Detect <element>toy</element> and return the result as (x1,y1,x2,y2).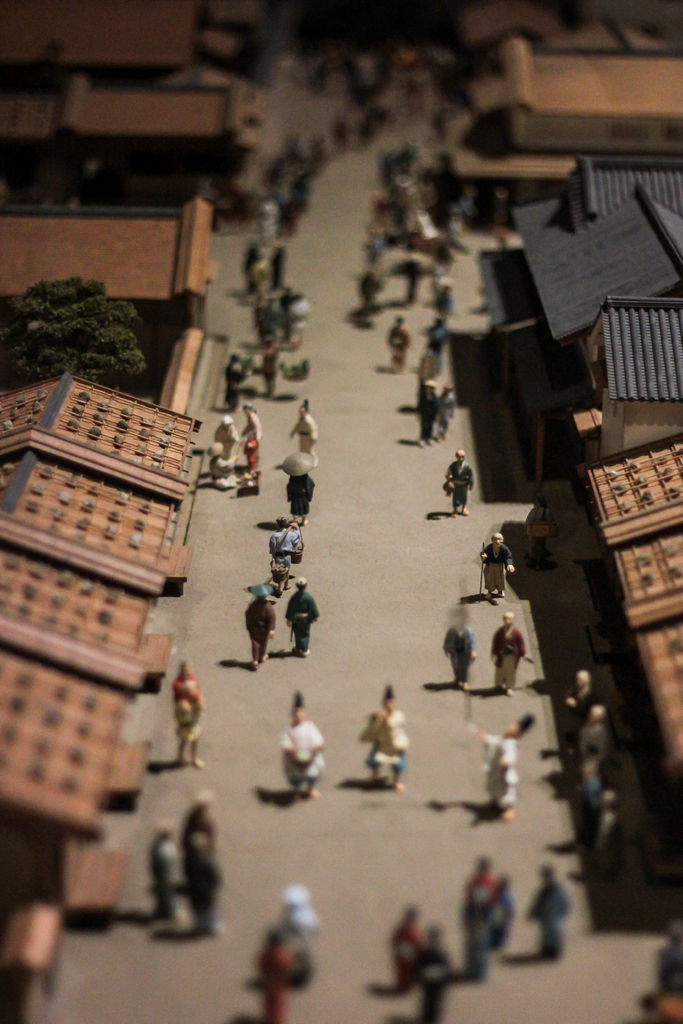
(236,400,261,442).
